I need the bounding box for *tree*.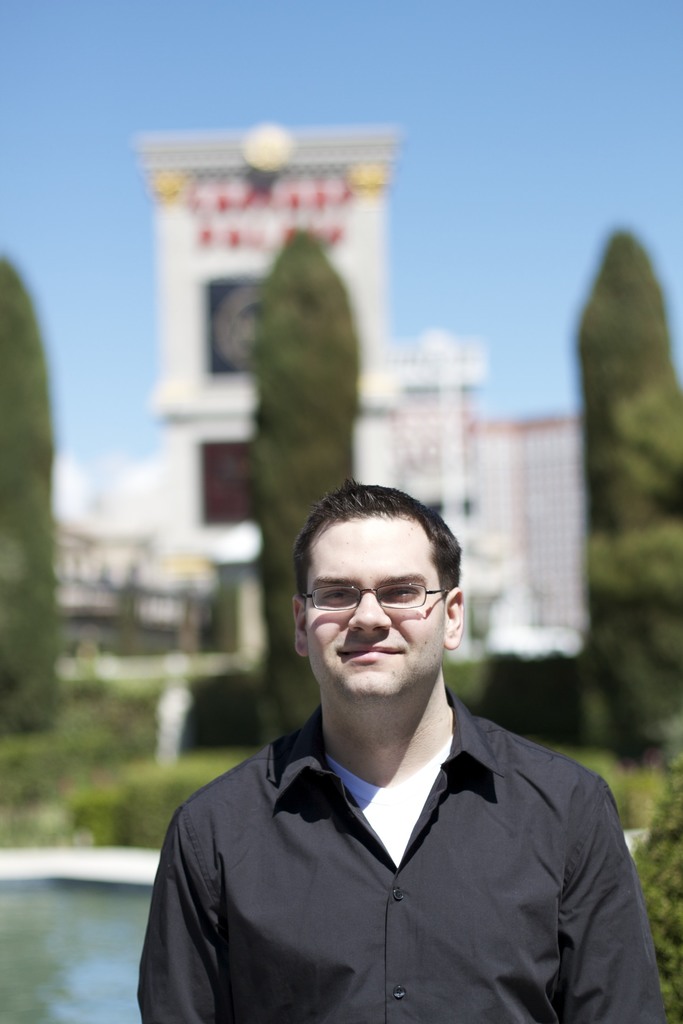
Here it is: left=0, top=252, right=83, bottom=733.
